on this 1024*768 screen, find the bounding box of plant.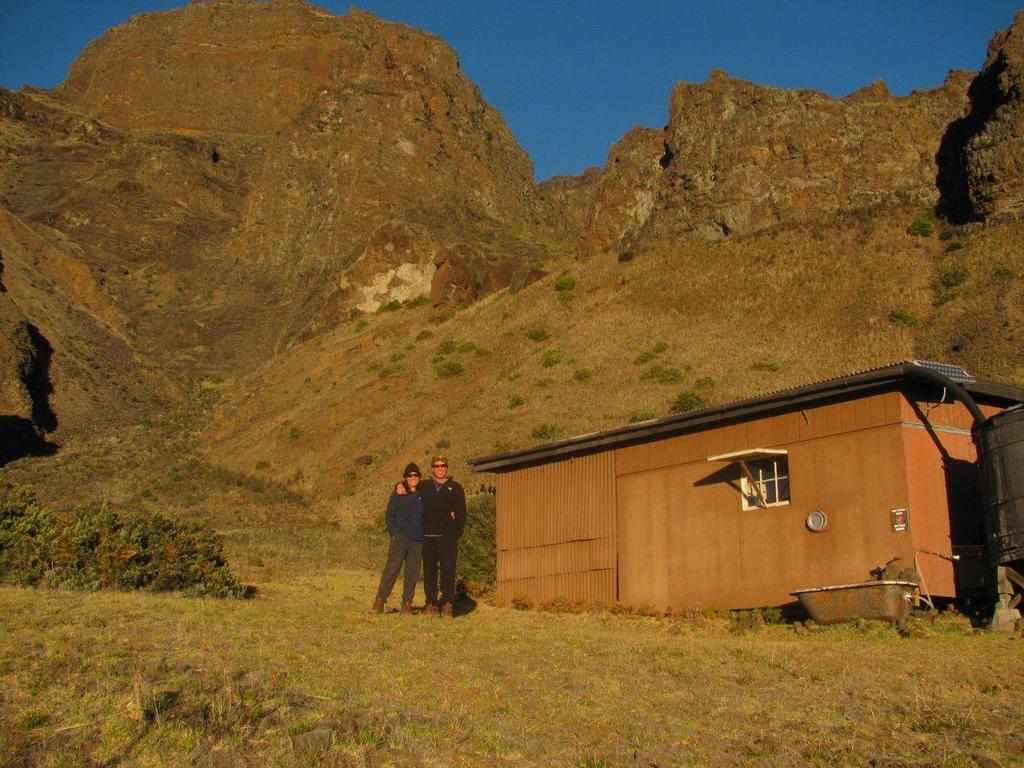
Bounding box: locate(365, 359, 378, 370).
